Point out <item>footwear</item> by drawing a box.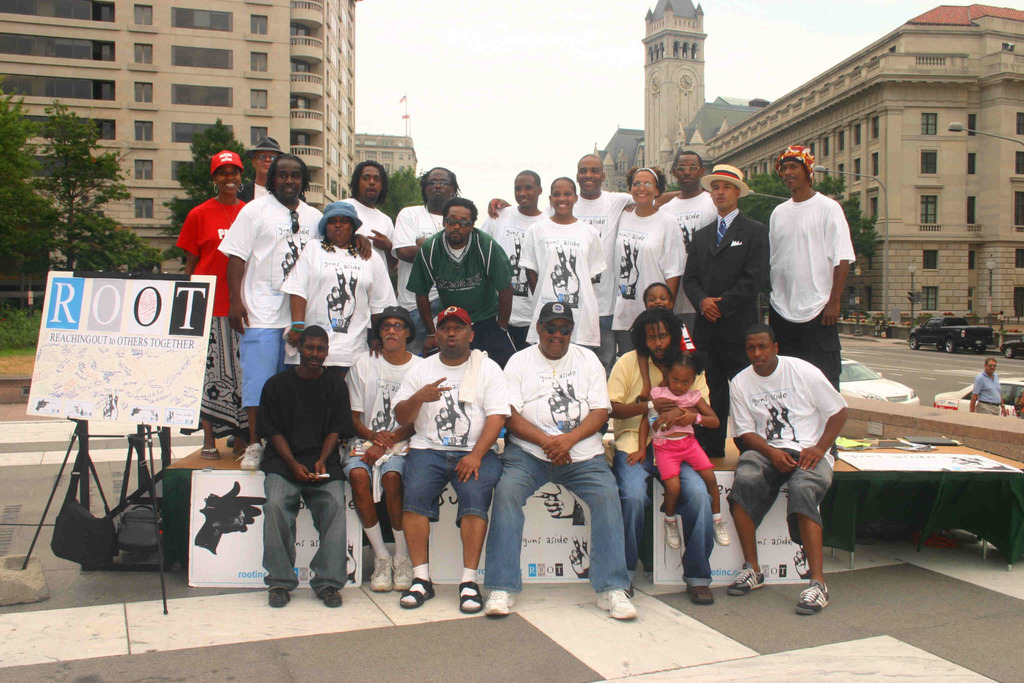
[x1=454, y1=580, x2=490, y2=614].
